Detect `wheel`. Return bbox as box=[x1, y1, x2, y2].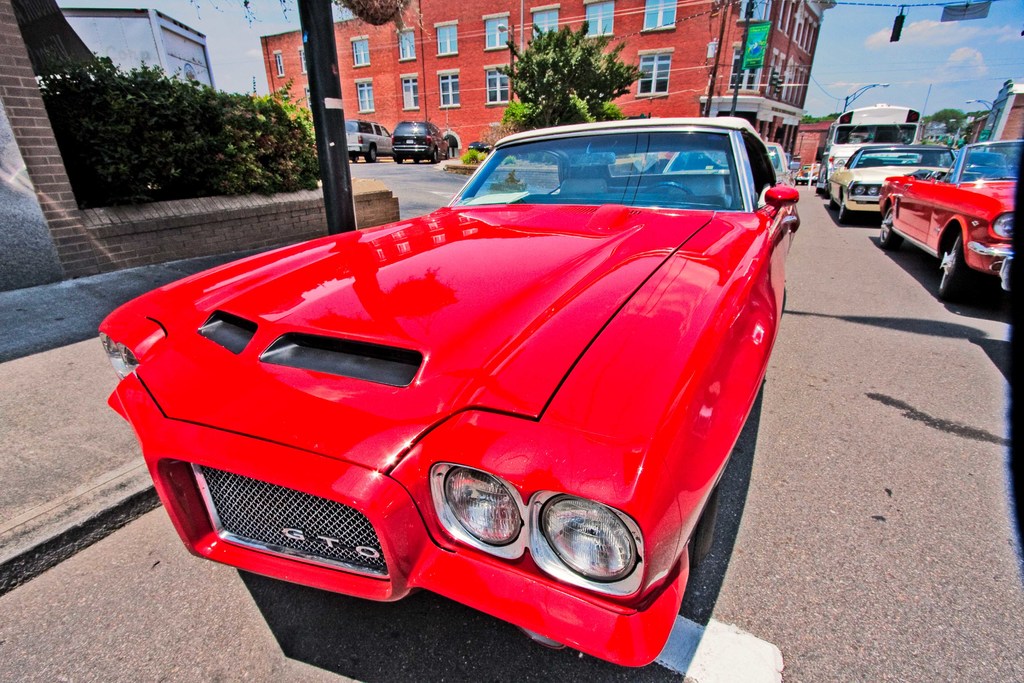
box=[936, 227, 972, 306].
